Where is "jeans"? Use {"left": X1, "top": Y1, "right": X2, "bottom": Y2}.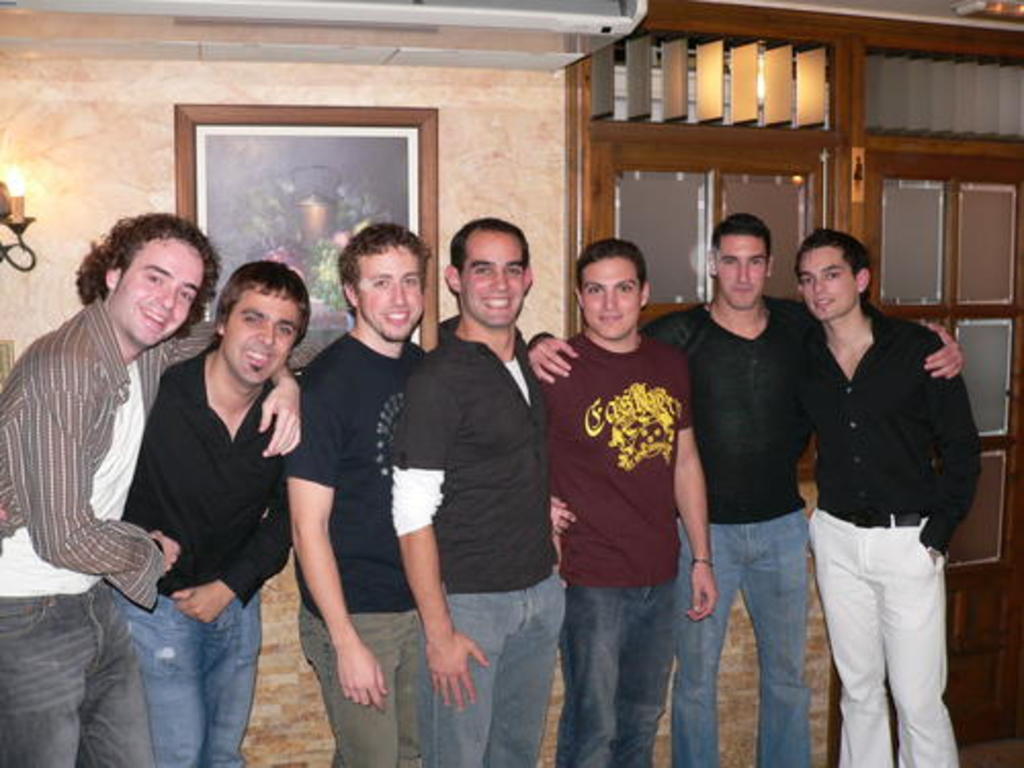
{"left": 424, "top": 578, "right": 563, "bottom": 766}.
